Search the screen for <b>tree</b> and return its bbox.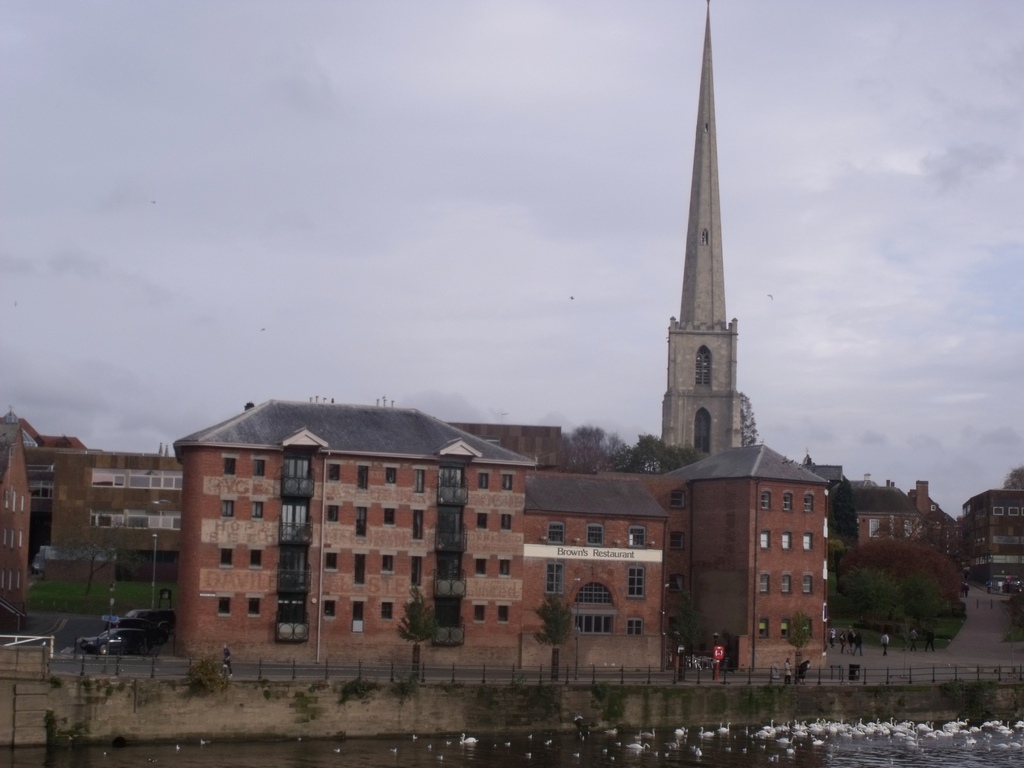
Found: 182/648/234/693.
